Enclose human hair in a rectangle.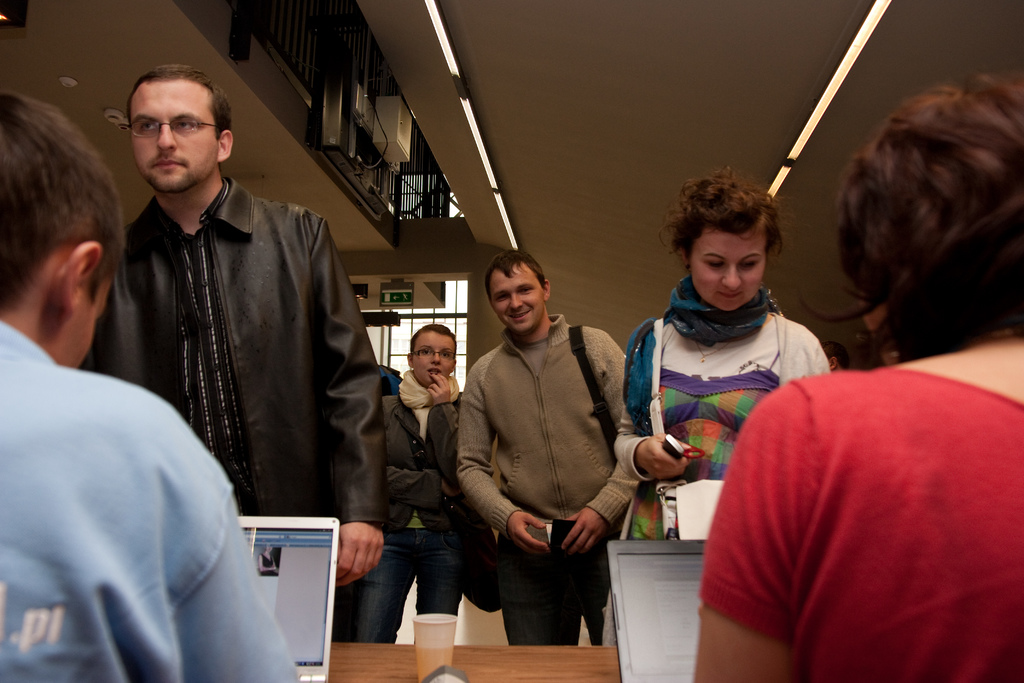
661 167 785 254.
